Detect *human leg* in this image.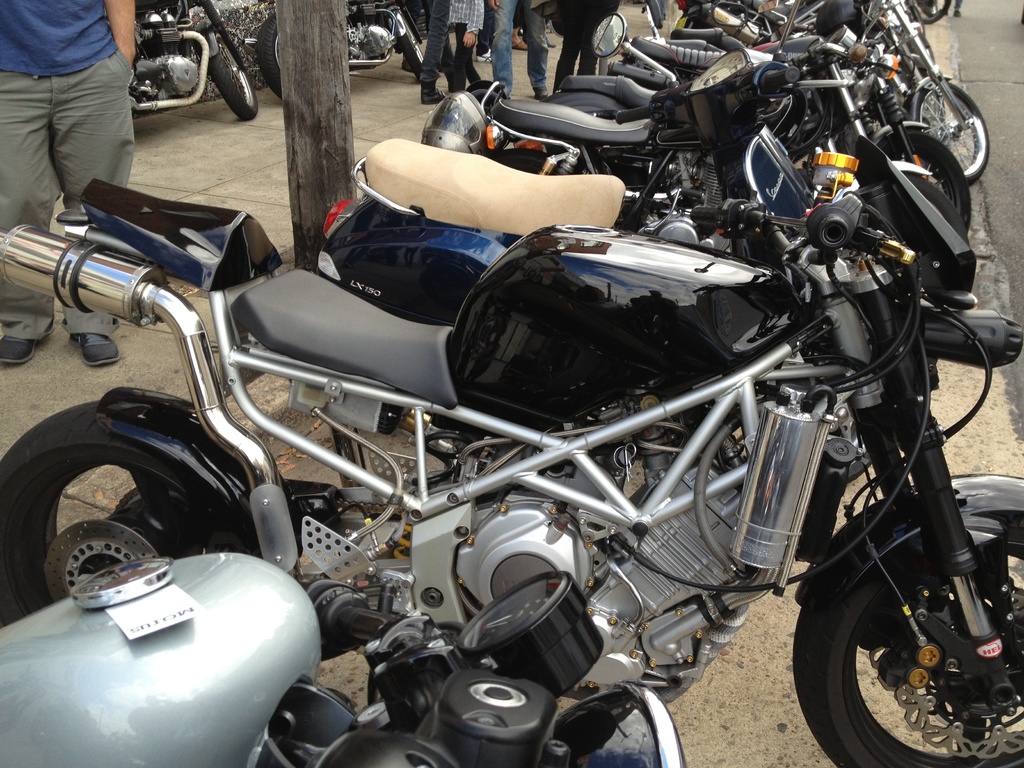
Detection: bbox=[411, 0, 449, 108].
